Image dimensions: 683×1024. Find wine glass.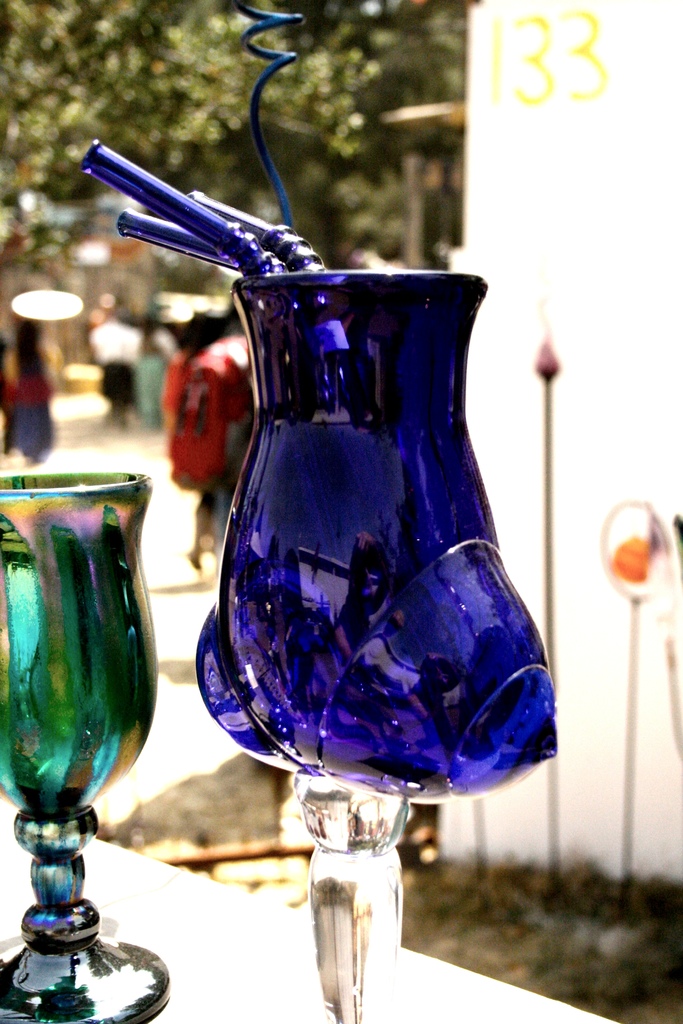
0 472 174 1023.
